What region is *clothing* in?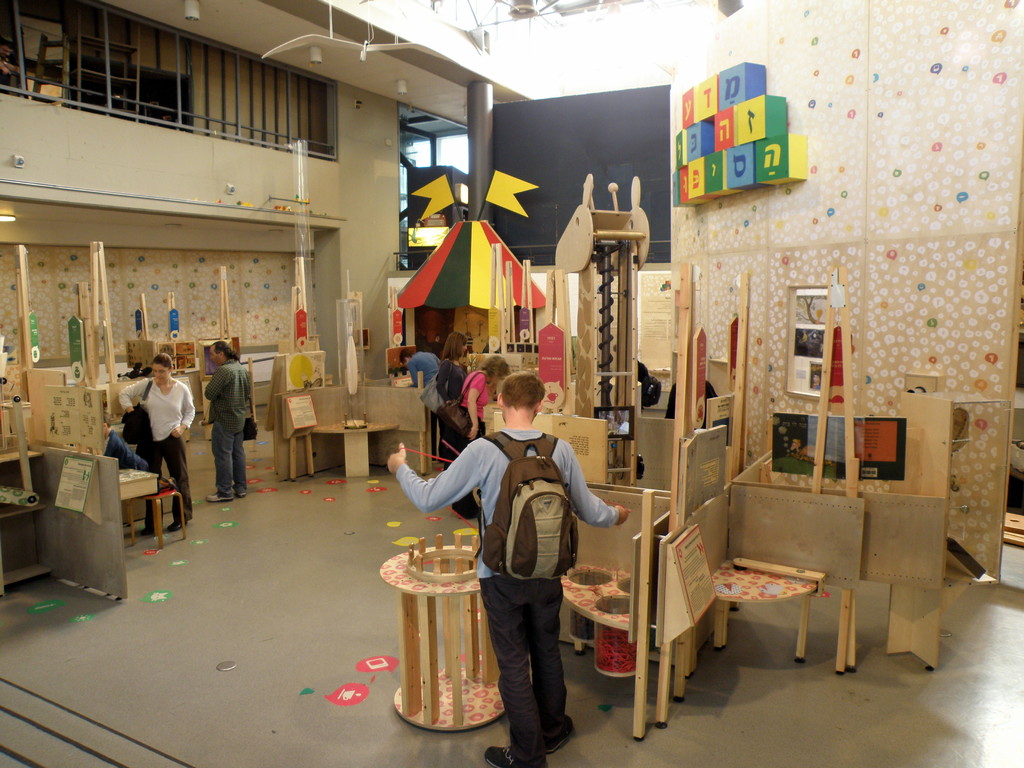
Rect(460, 367, 488, 511).
